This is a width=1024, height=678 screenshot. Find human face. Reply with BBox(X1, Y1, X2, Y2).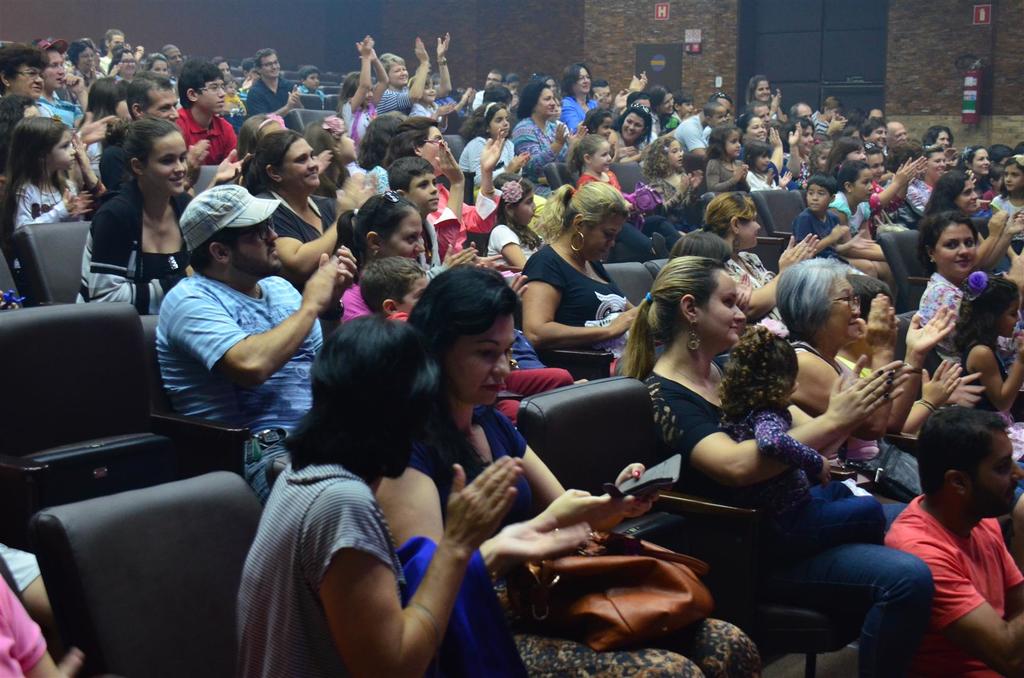
BBox(666, 139, 683, 171).
